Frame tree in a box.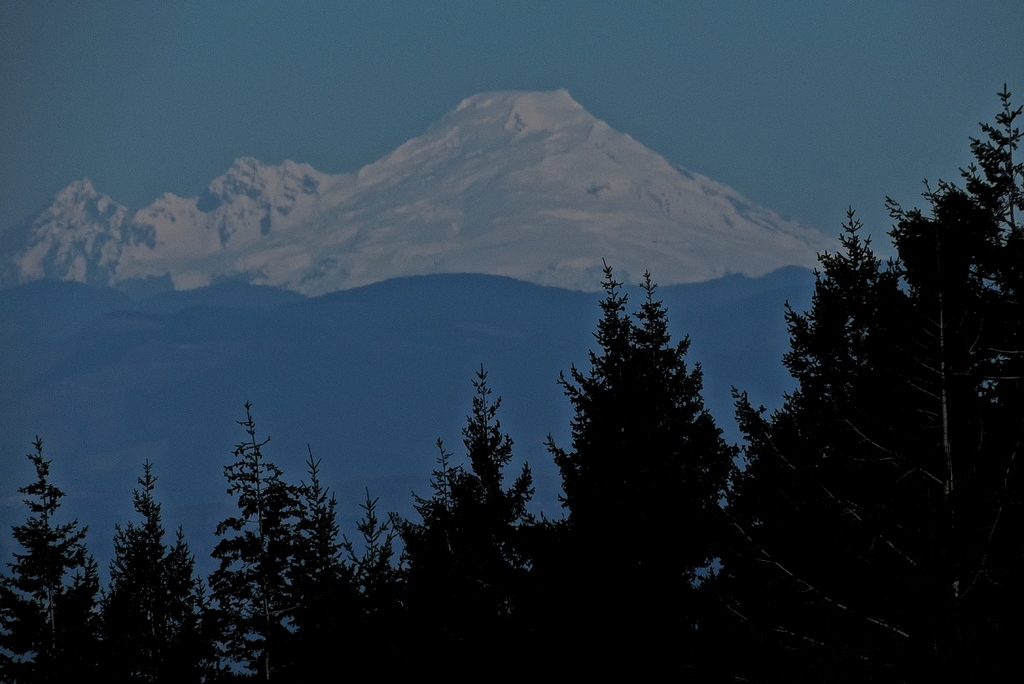
select_region(273, 436, 360, 683).
